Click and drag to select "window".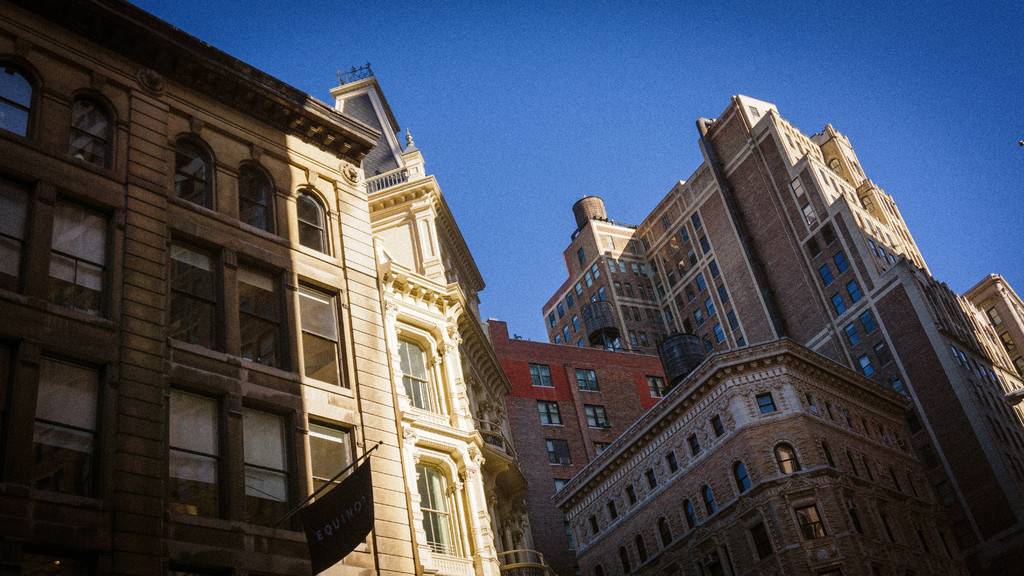
Selection: 698/232/710/257.
